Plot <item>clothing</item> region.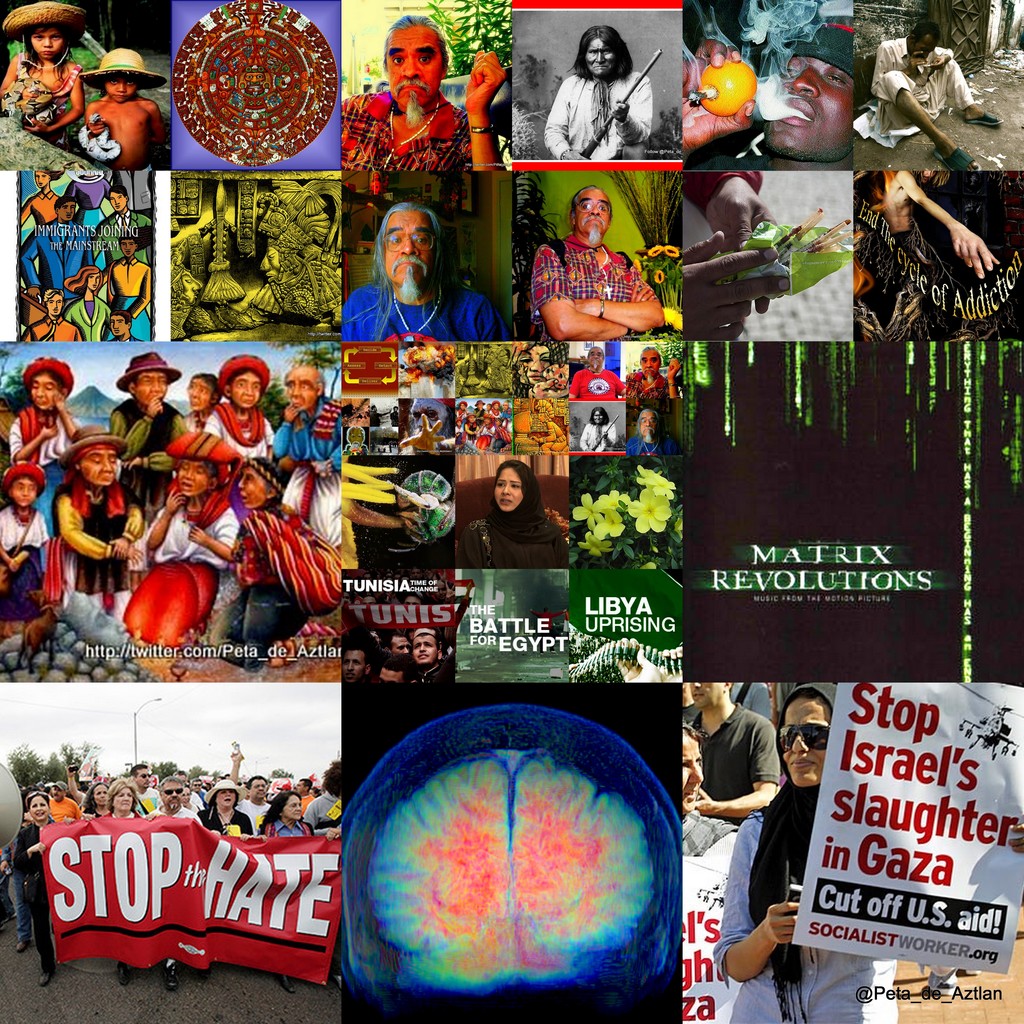
Plotted at locate(867, 38, 975, 134).
